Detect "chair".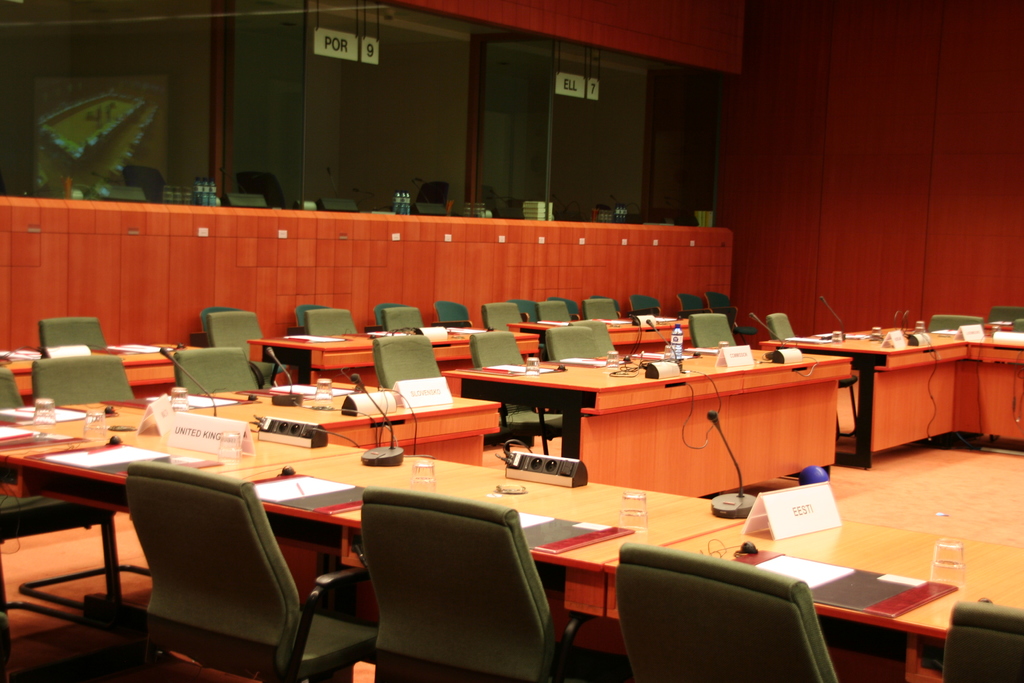
Detected at box(480, 304, 527, 331).
